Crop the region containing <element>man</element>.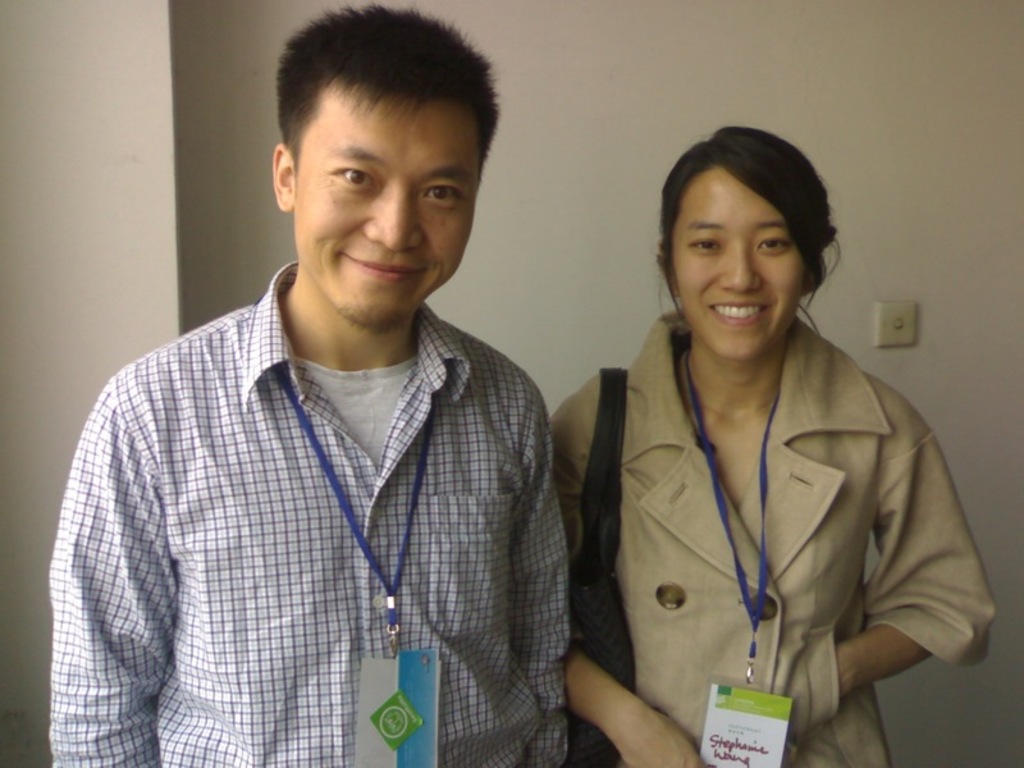
Crop region: x1=49, y1=0, x2=572, y2=767.
